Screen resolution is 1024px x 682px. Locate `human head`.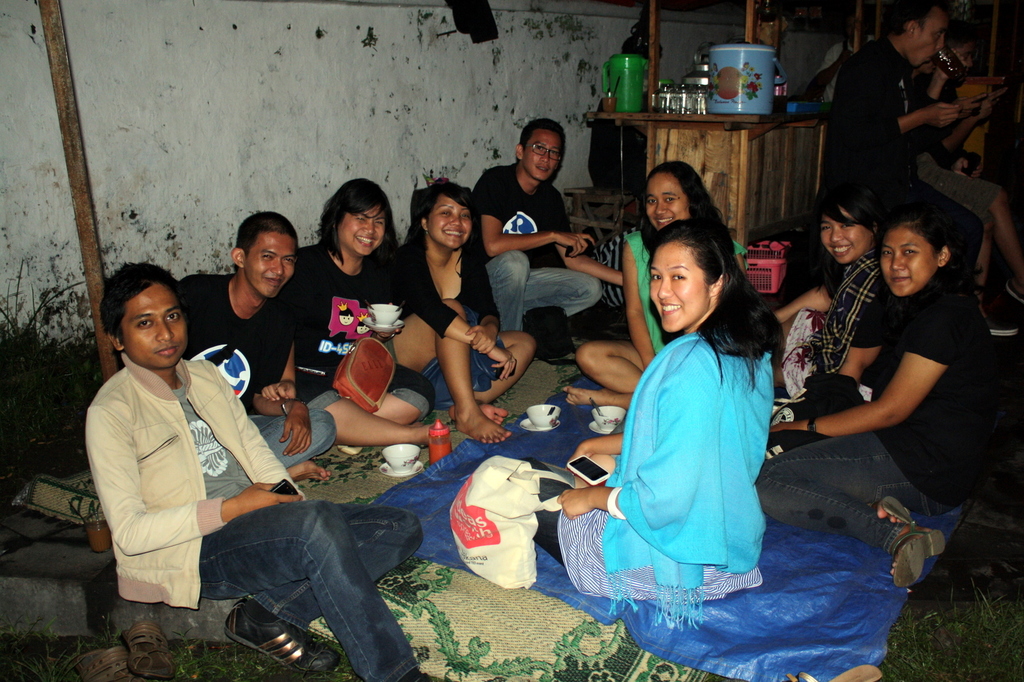
select_region(417, 183, 474, 250).
